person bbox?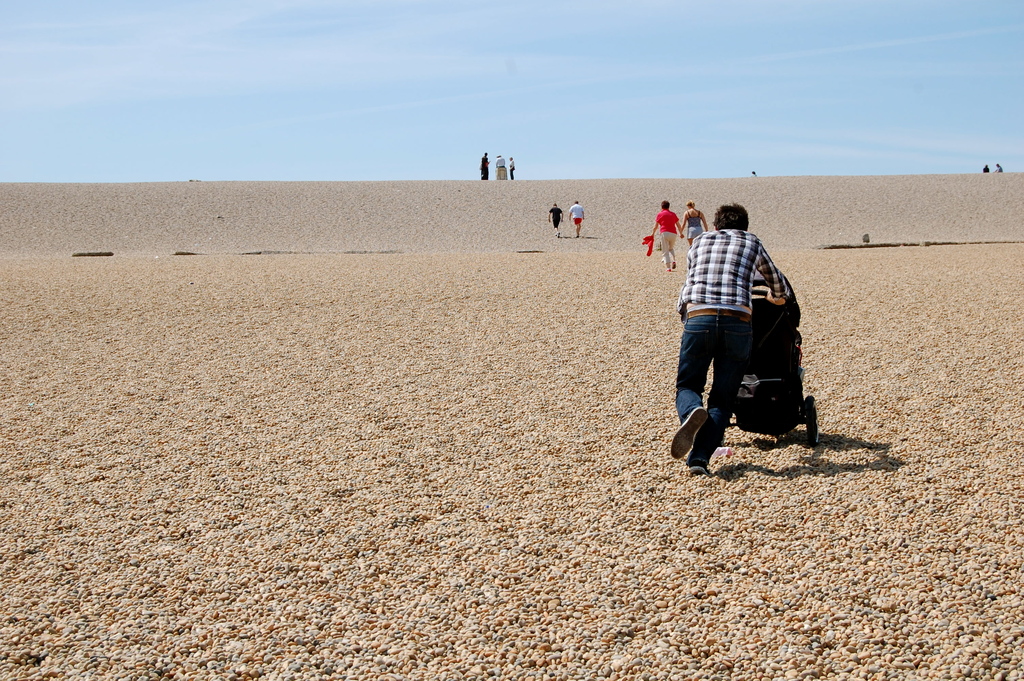
993/163/1007/177
